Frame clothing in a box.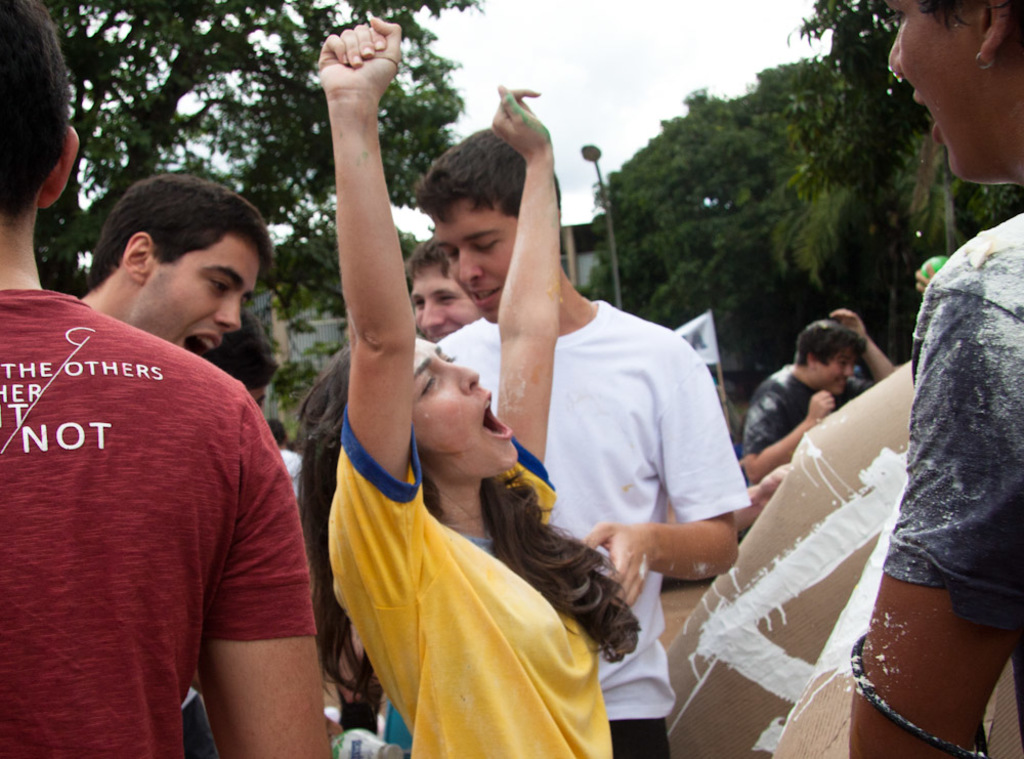
bbox(0, 286, 316, 757).
